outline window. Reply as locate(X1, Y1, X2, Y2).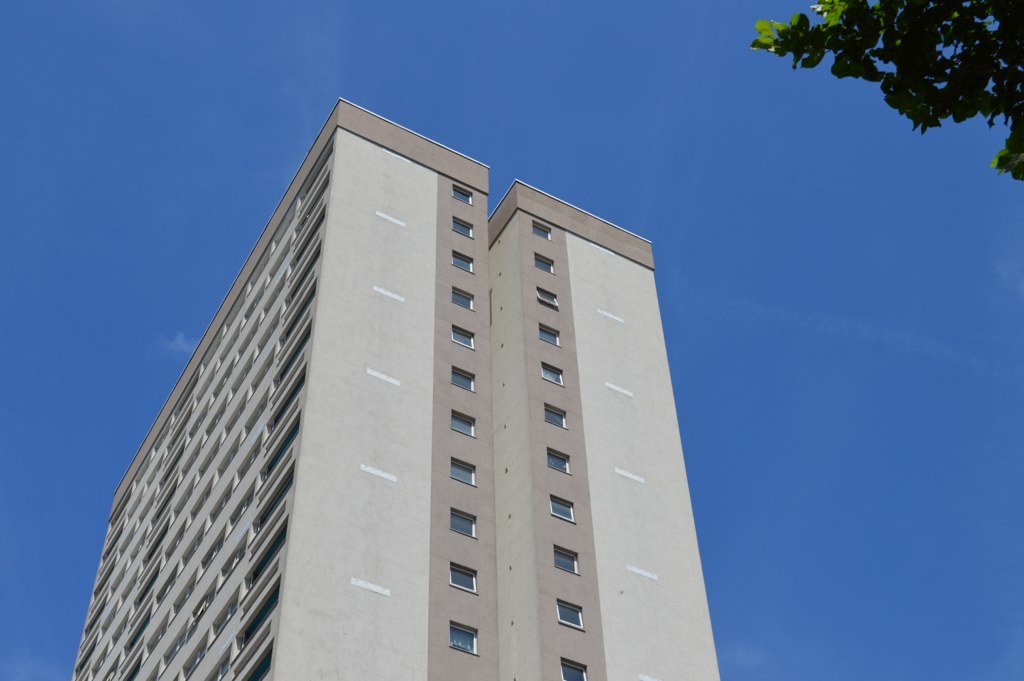
locate(452, 370, 475, 392).
